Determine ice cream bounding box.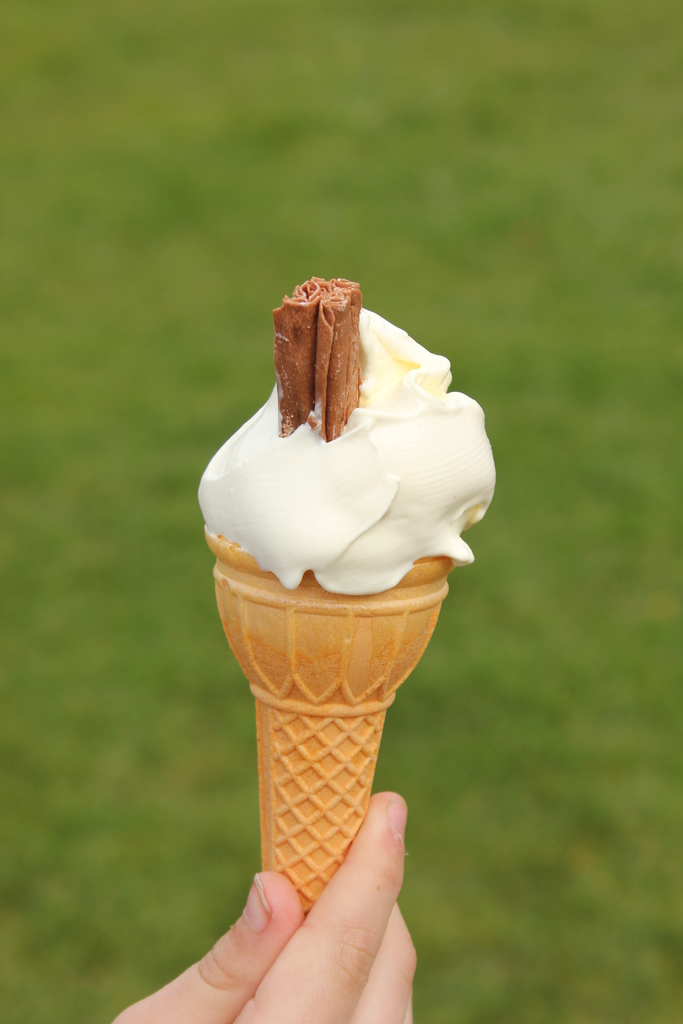
Determined: 193, 312, 493, 597.
